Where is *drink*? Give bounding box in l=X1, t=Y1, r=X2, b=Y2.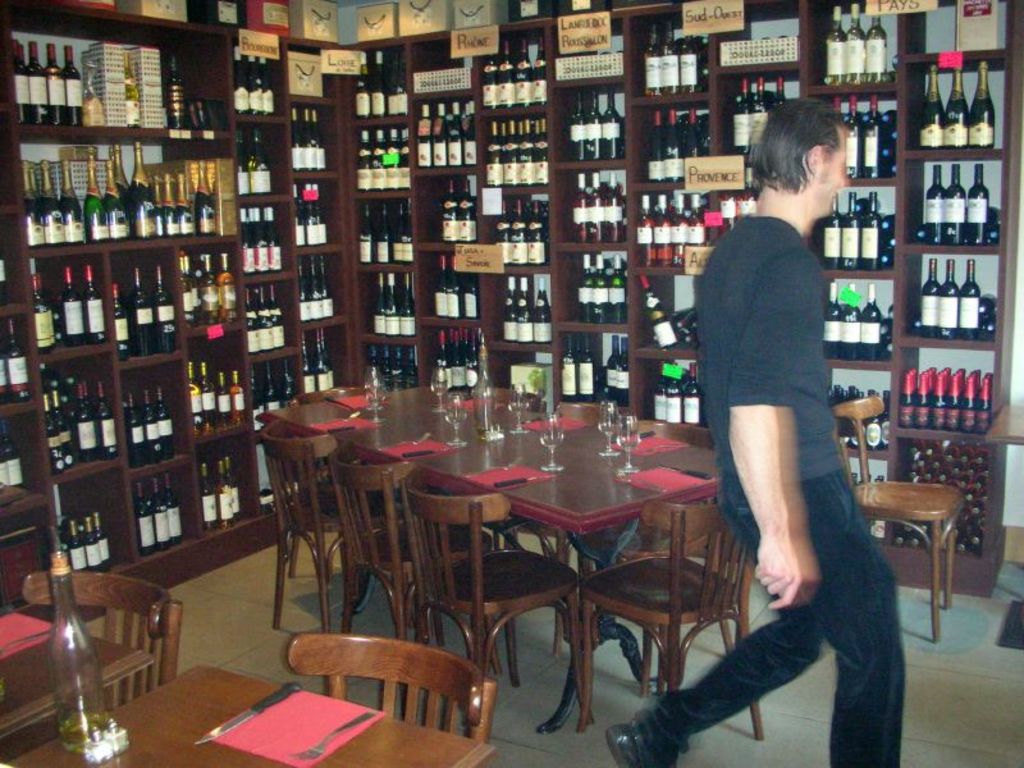
l=393, t=195, r=416, b=265.
